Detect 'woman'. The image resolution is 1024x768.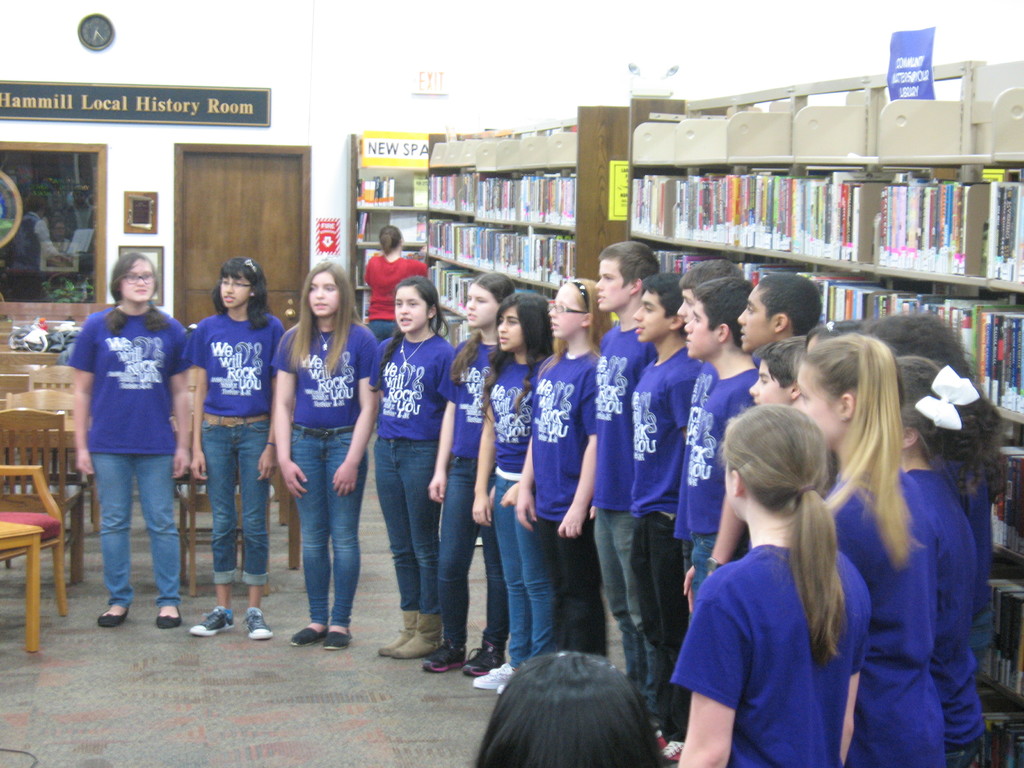
locate(271, 261, 379, 647).
